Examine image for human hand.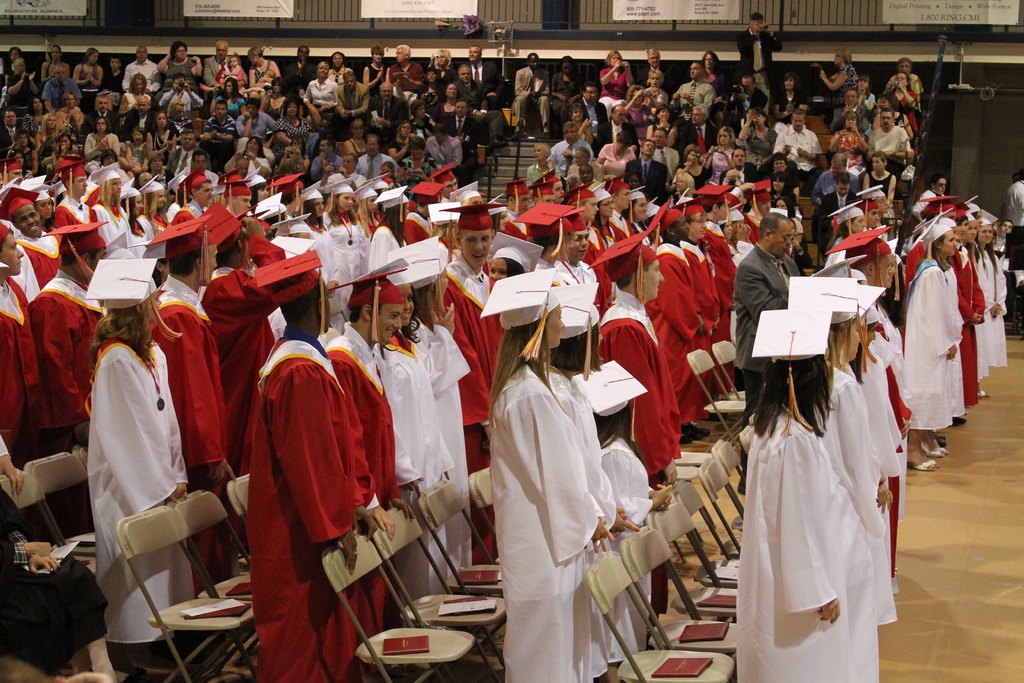
Examination result: (356, 504, 380, 544).
